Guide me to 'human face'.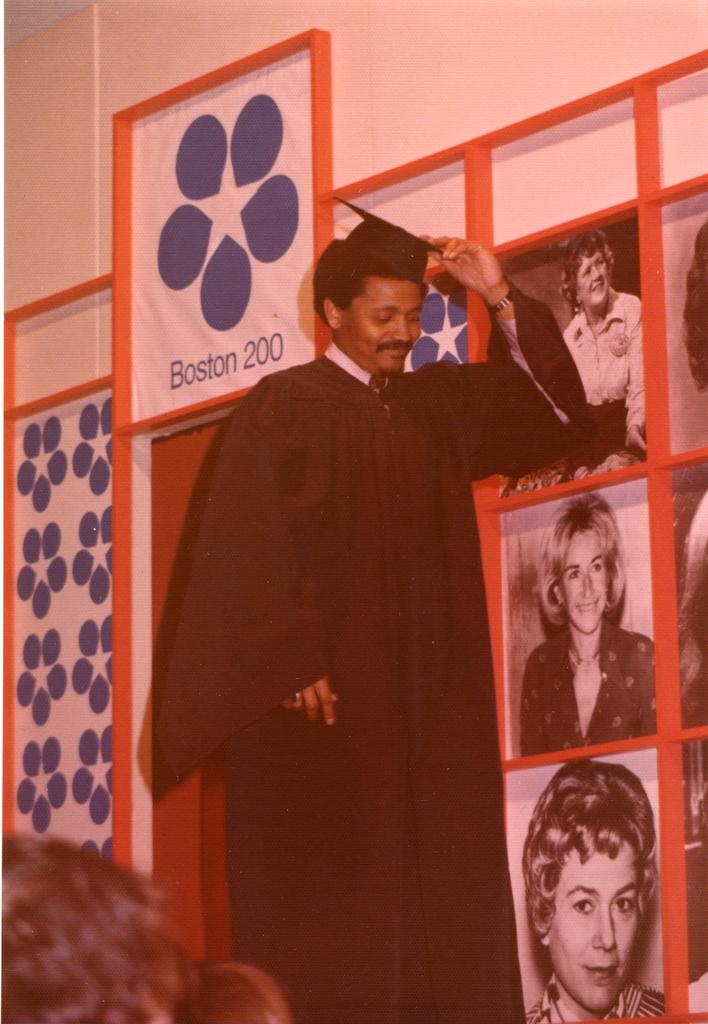
Guidance: <bbox>583, 259, 604, 300</bbox>.
